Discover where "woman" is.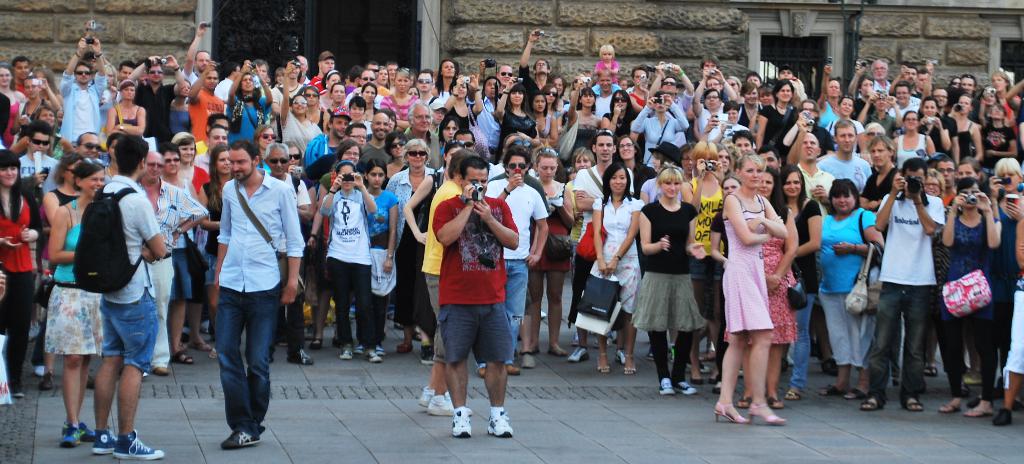
Discovered at x1=38, y1=145, x2=82, y2=229.
